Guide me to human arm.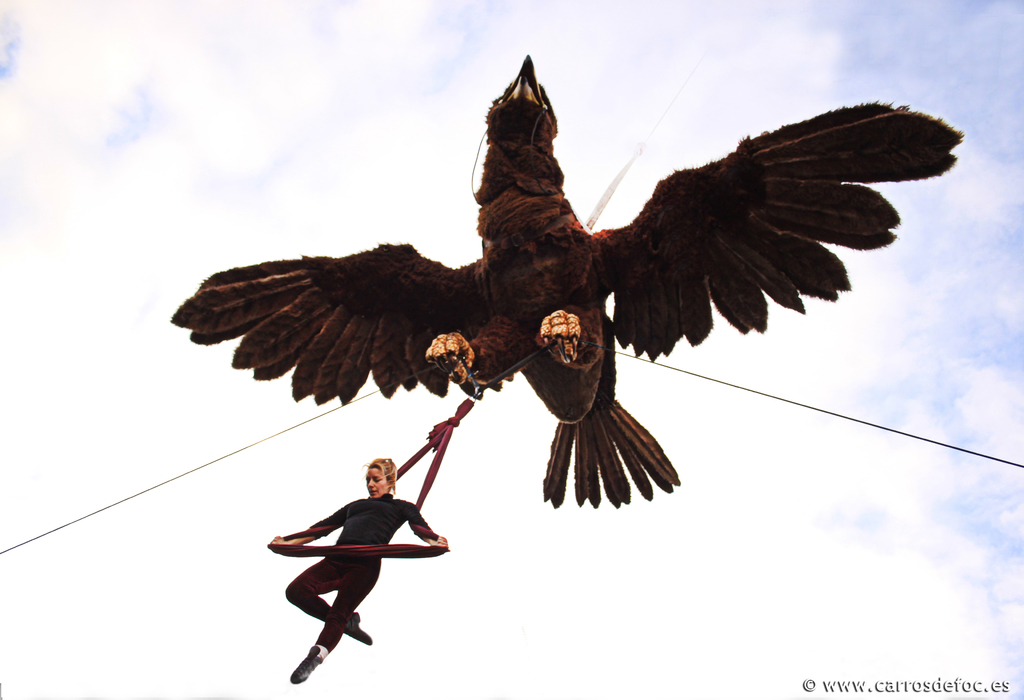
Guidance: (left=408, top=499, right=450, bottom=546).
